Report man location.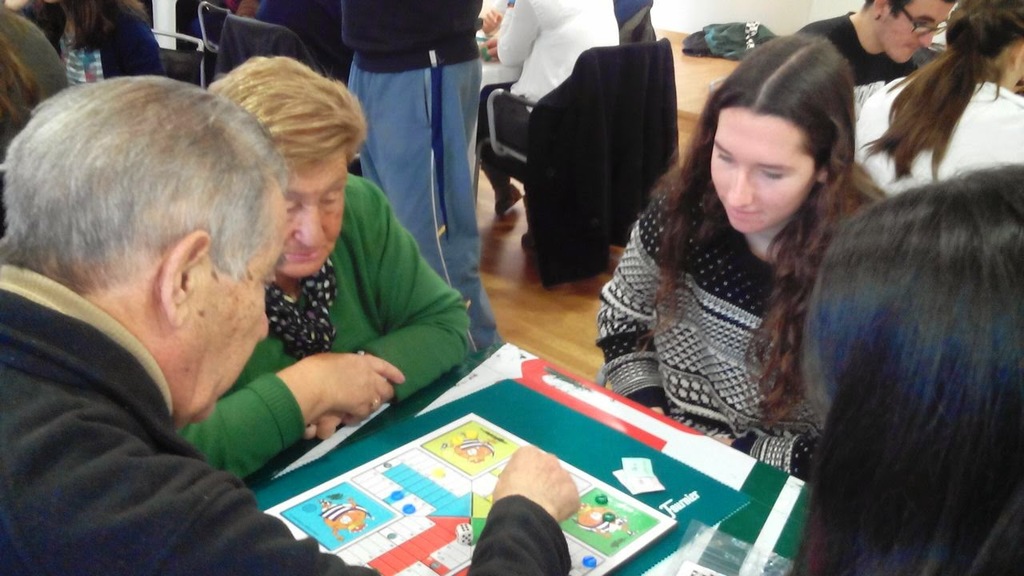
Report: box(783, 0, 954, 82).
